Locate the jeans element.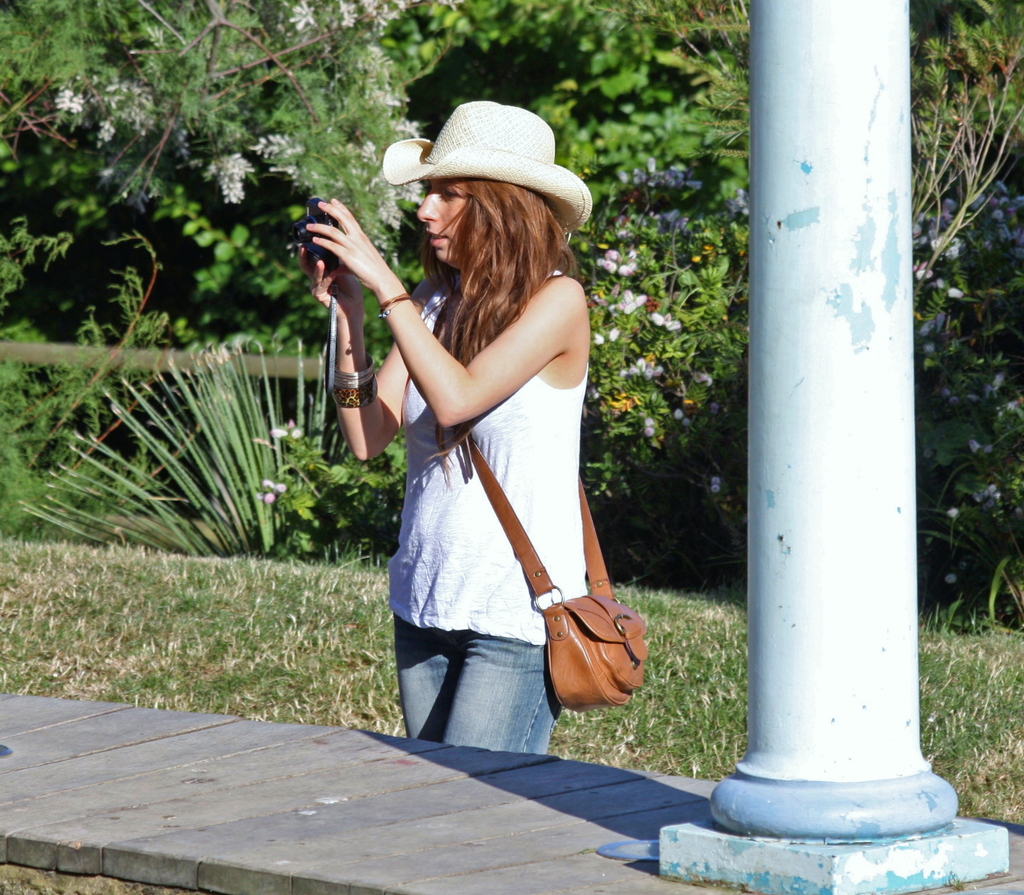
Element bbox: [x1=420, y1=592, x2=573, y2=762].
